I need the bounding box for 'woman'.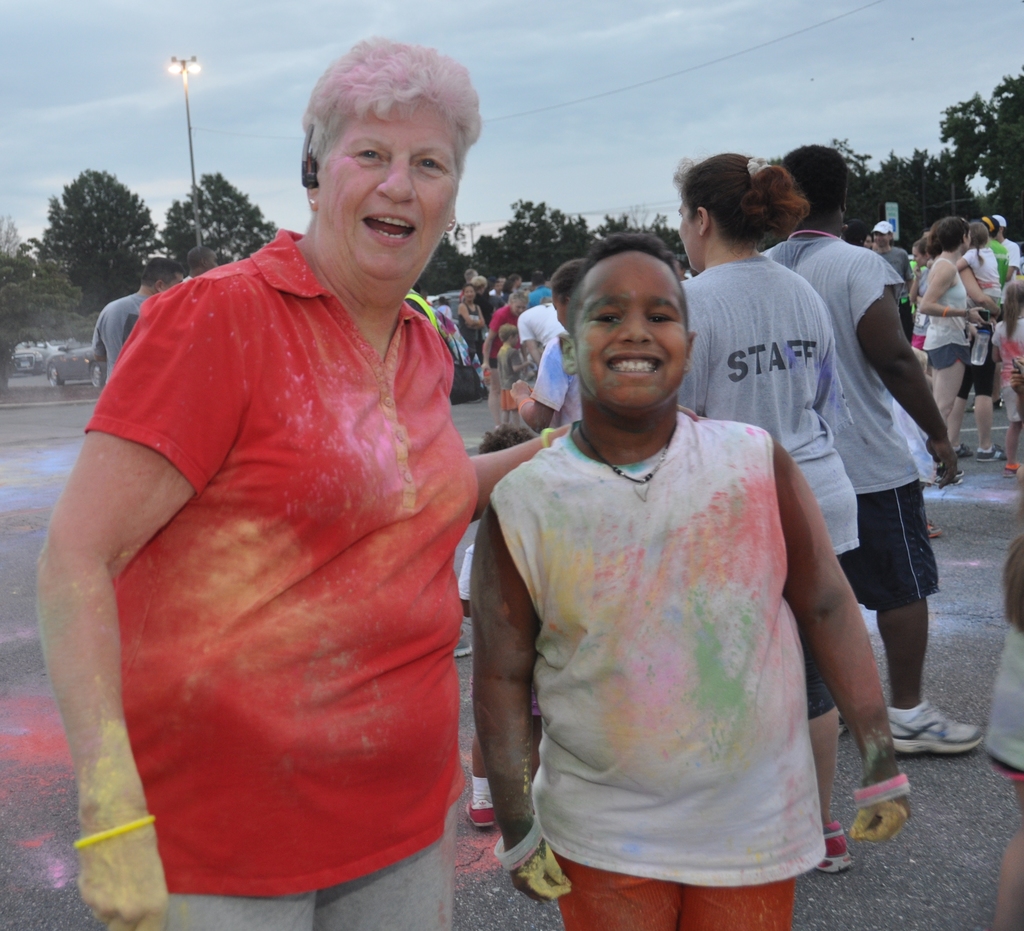
Here it is: left=918, top=220, right=990, bottom=483.
